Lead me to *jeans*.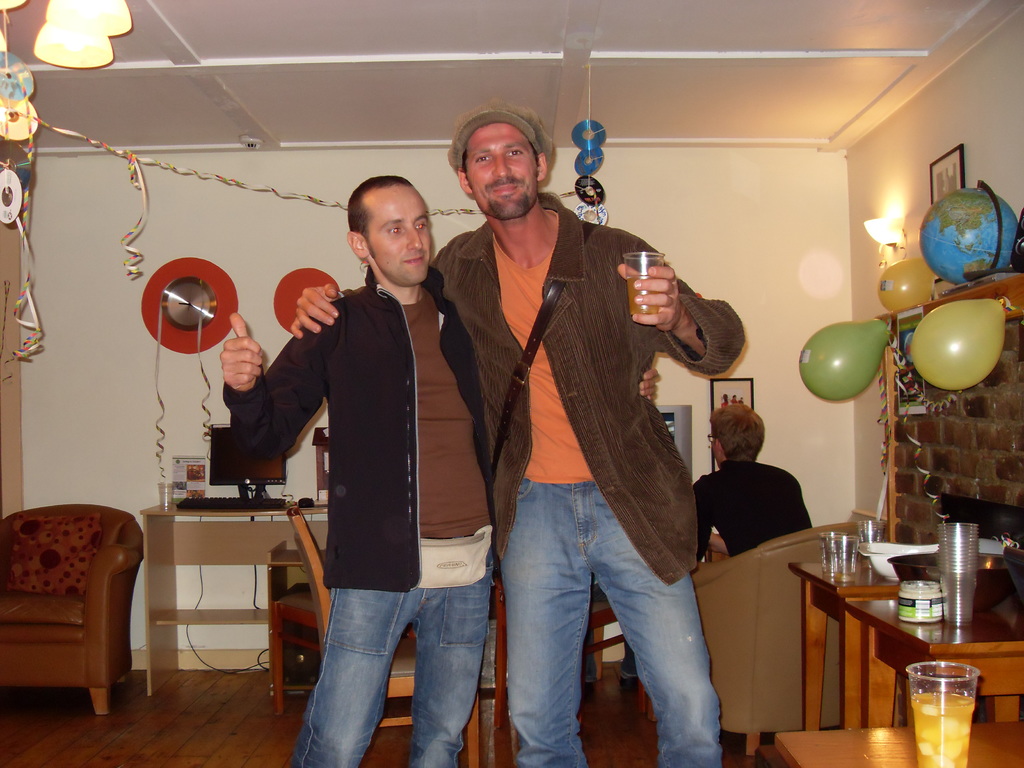
Lead to [284,577,497,767].
